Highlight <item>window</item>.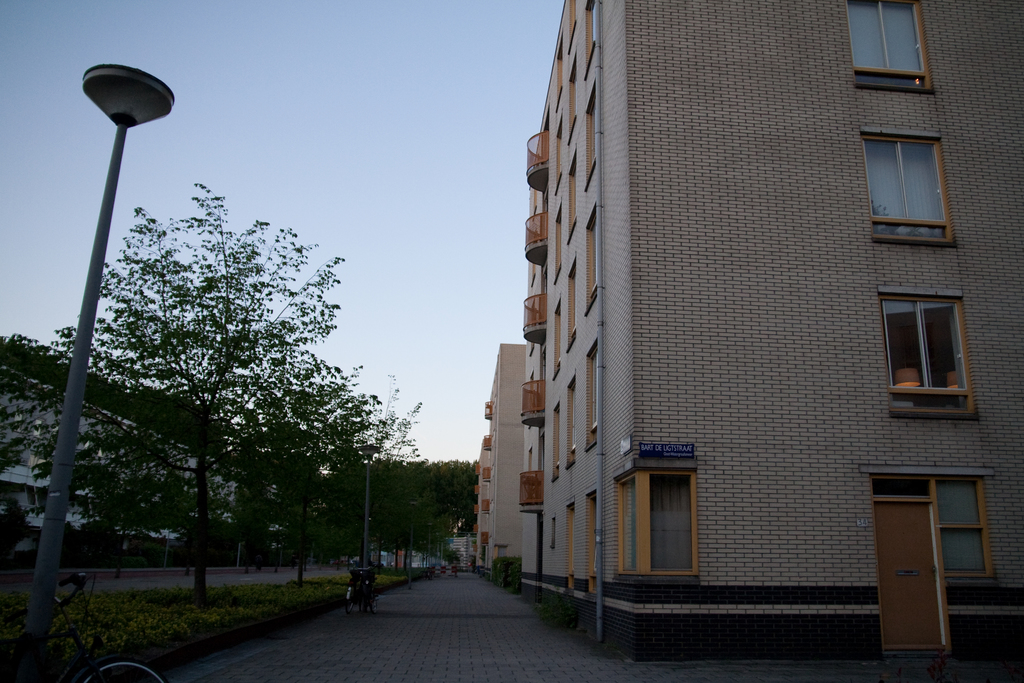
Highlighted region: BBox(552, 115, 563, 194).
